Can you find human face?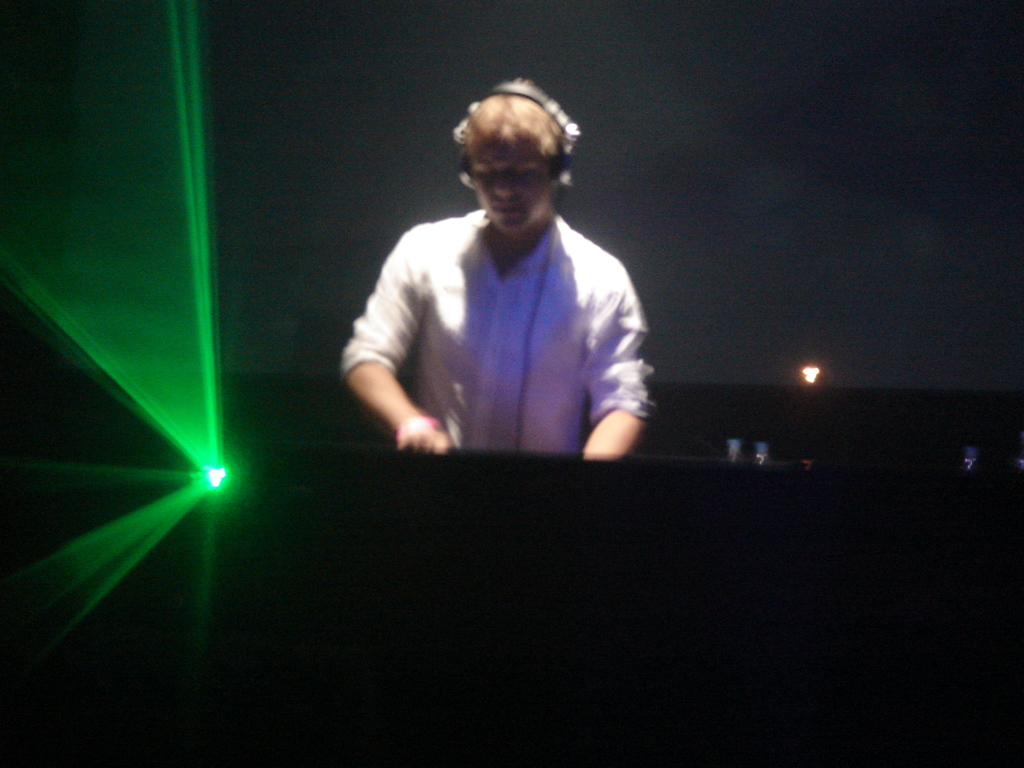
Yes, bounding box: x1=476, y1=140, x2=545, y2=234.
